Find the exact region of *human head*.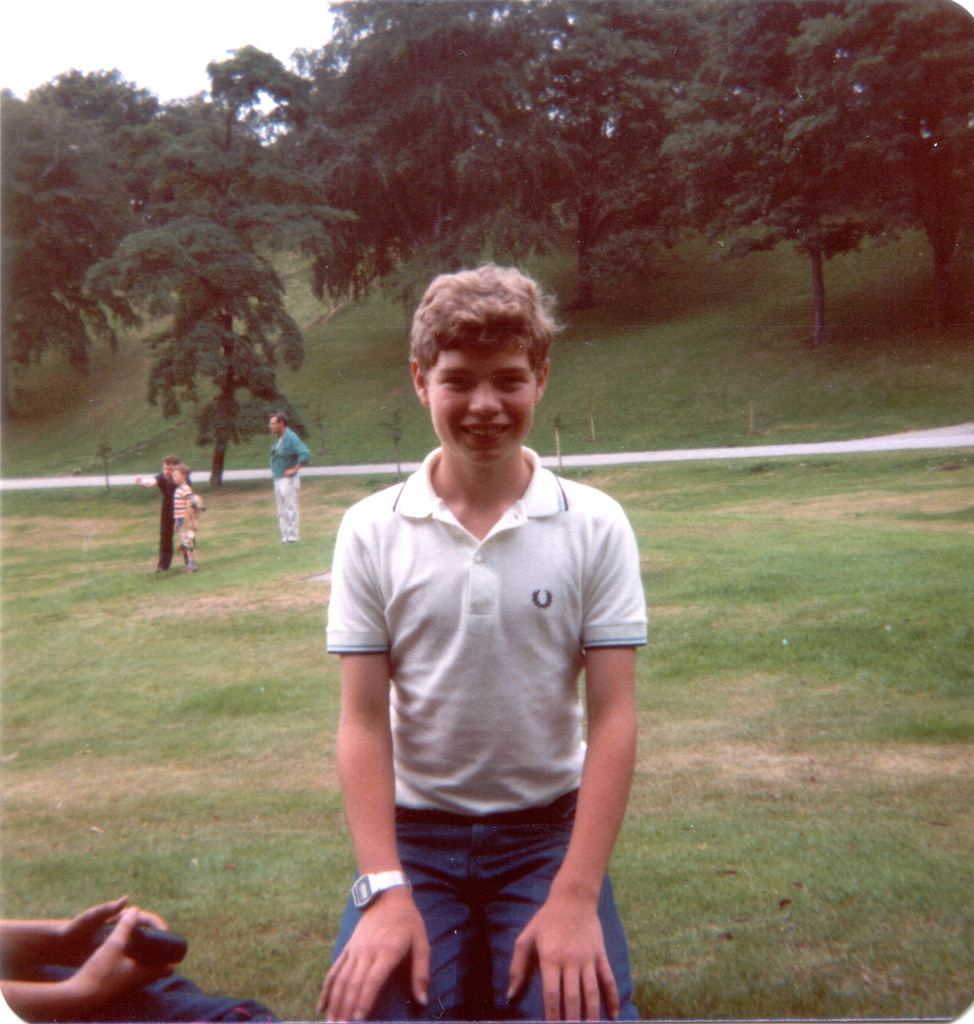
Exact region: select_region(270, 412, 284, 435).
